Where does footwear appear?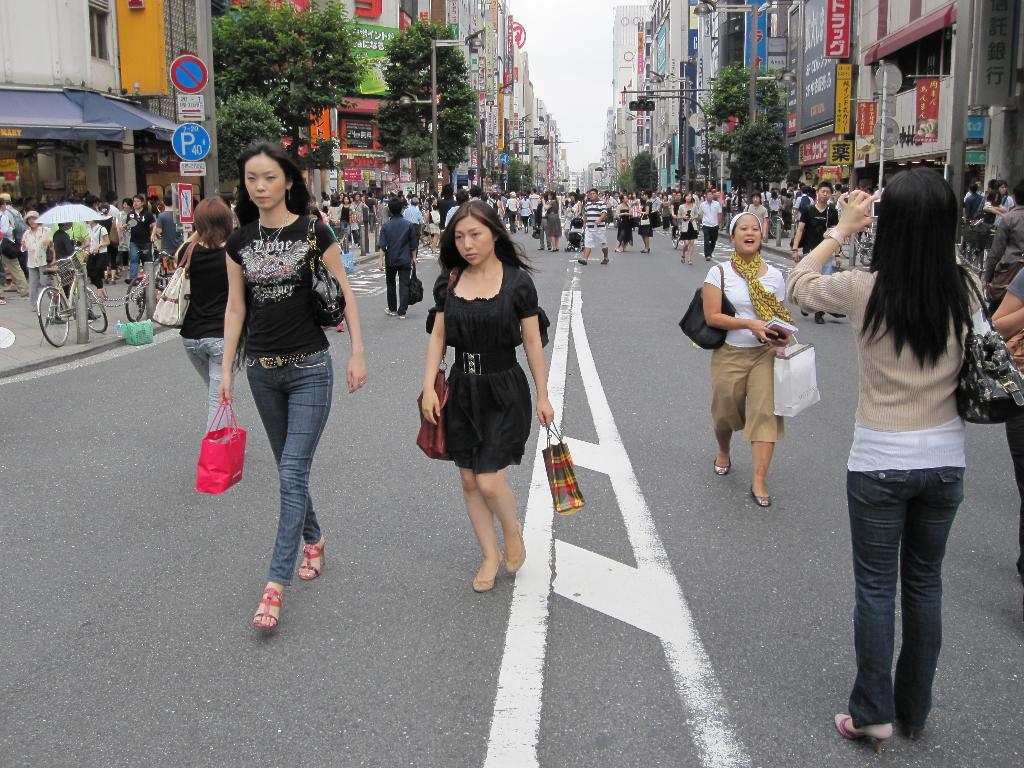
Appears at <bbox>752, 487, 773, 508</bbox>.
